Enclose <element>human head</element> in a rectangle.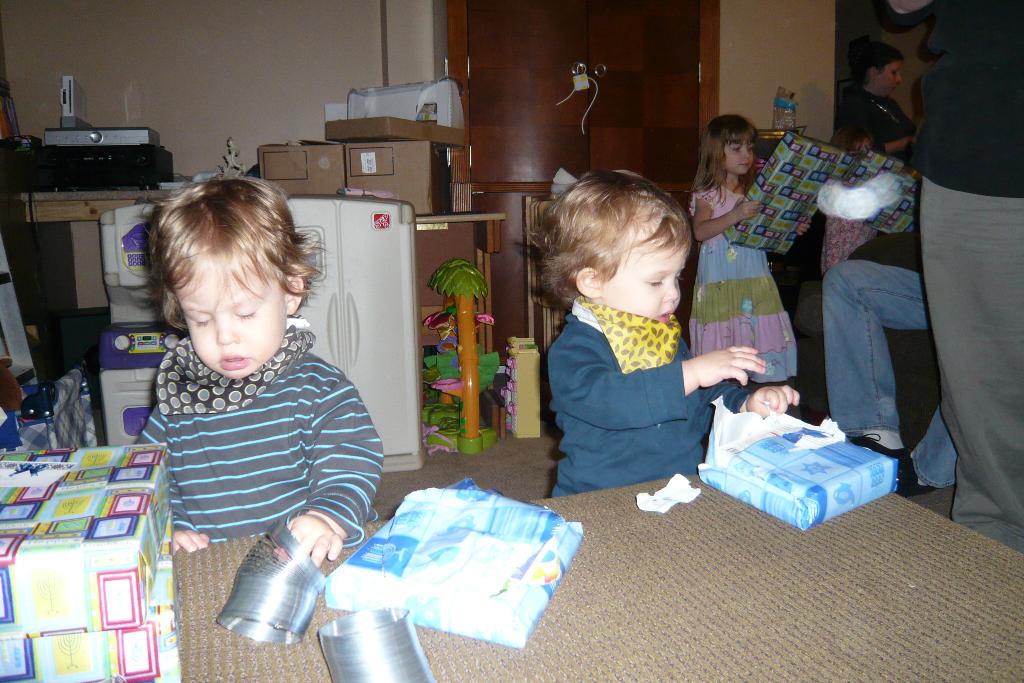
[522, 169, 696, 325].
